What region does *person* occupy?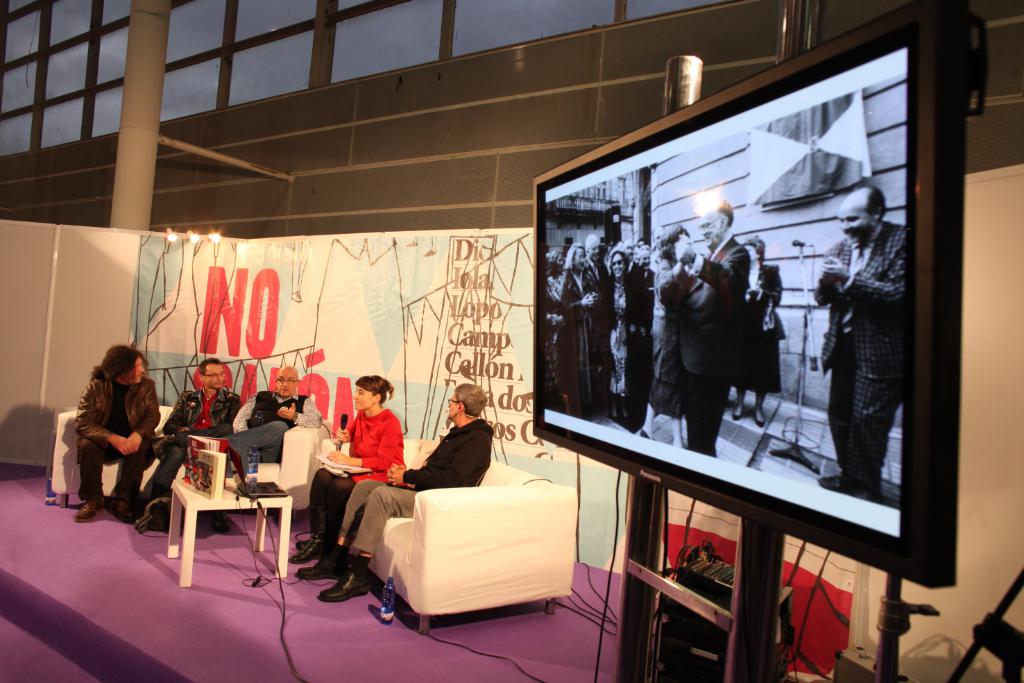
BBox(553, 240, 603, 418).
